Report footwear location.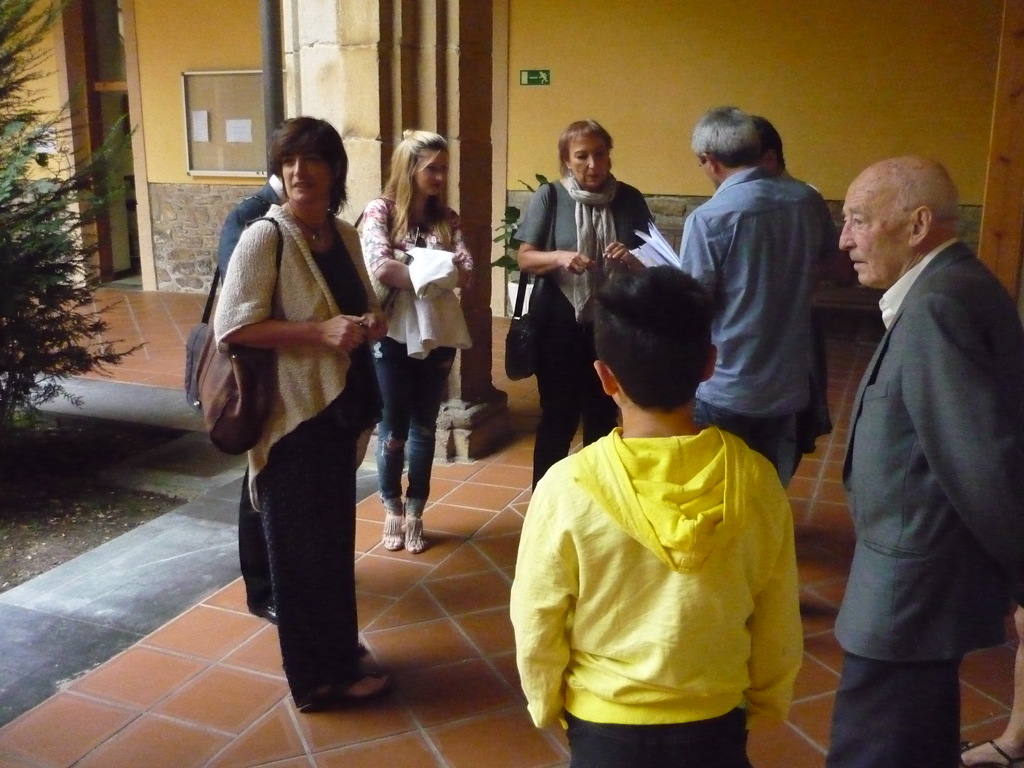
Report: region(382, 512, 404, 549).
